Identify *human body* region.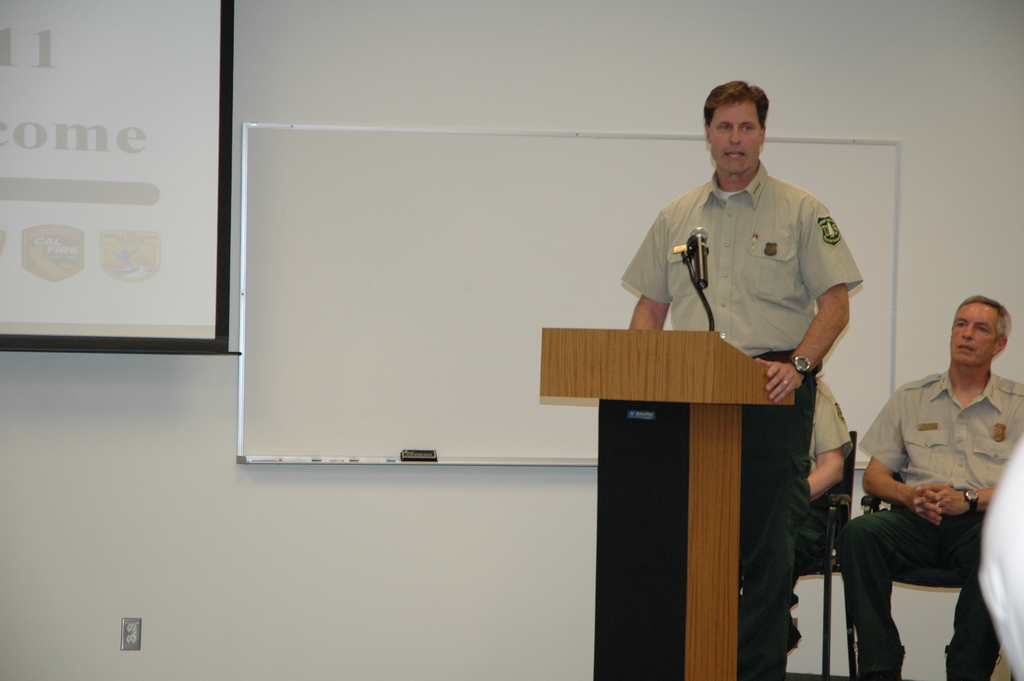
Region: rect(849, 281, 1008, 680).
